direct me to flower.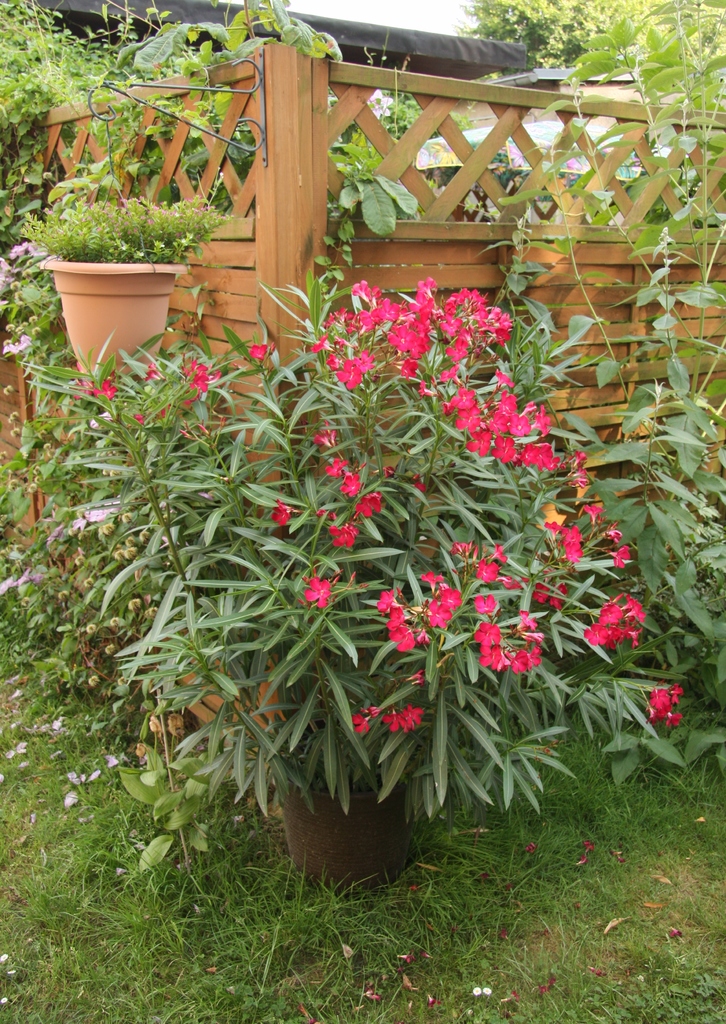
Direction: <bbox>604, 543, 632, 568</bbox>.
